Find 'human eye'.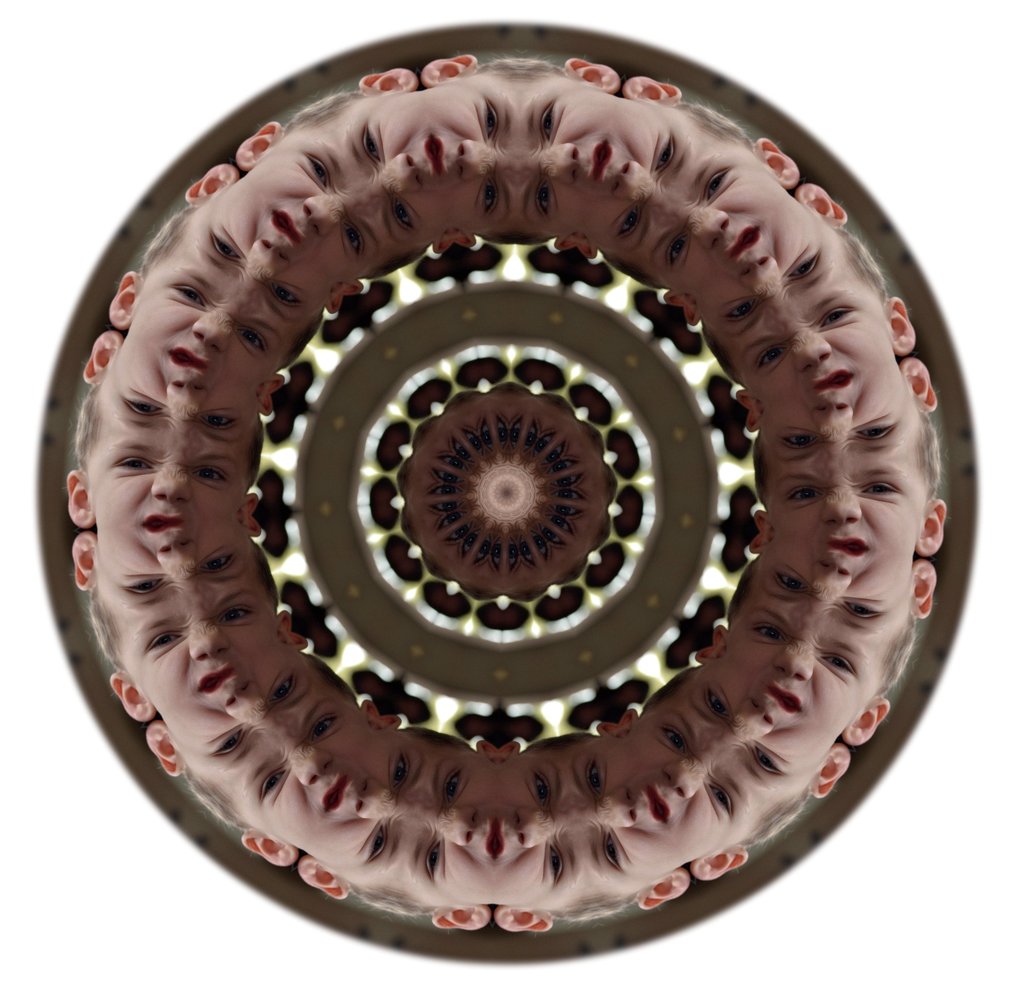
261:770:285:799.
